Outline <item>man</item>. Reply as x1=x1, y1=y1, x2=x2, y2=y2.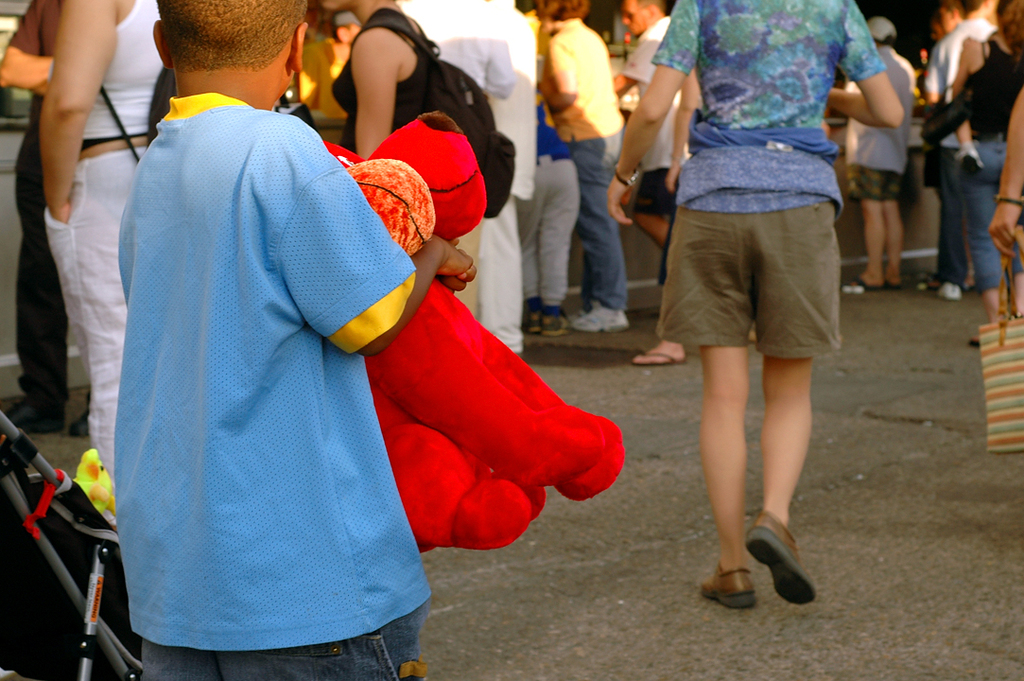
x1=3, y1=0, x2=87, y2=437.
